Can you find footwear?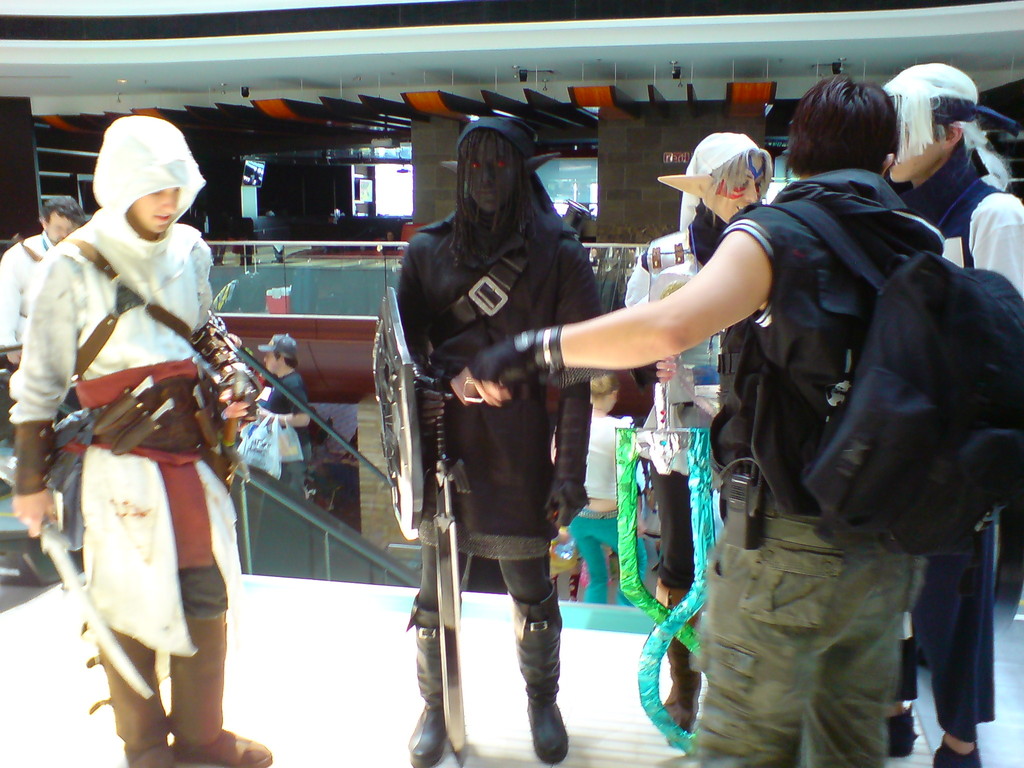
Yes, bounding box: bbox=[406, 600, 442, 767].
